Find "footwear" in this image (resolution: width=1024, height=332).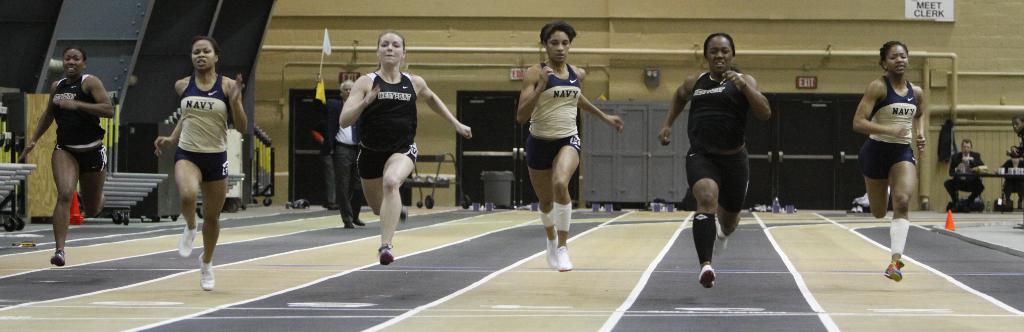
box(179, 224, 196, 257).
